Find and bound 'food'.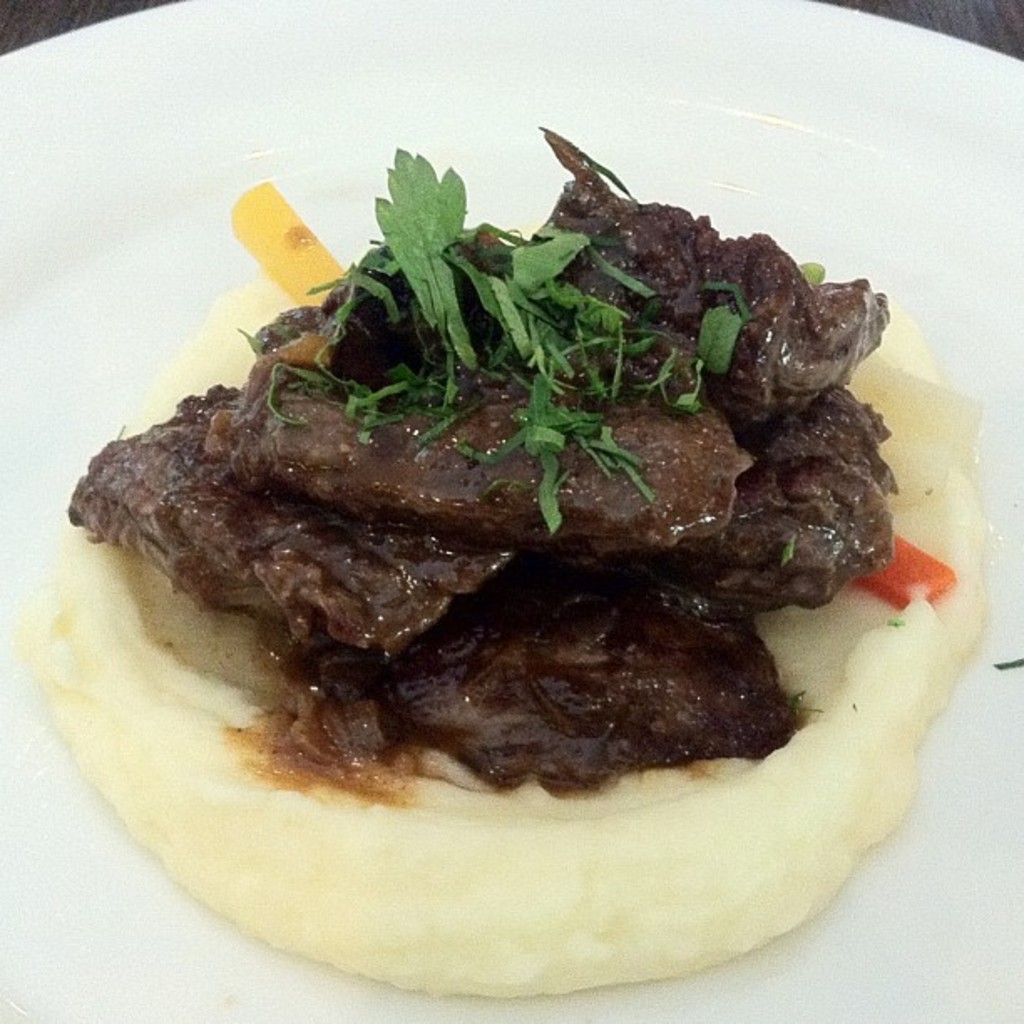
Bound: [12, 117, 996, 1014].
